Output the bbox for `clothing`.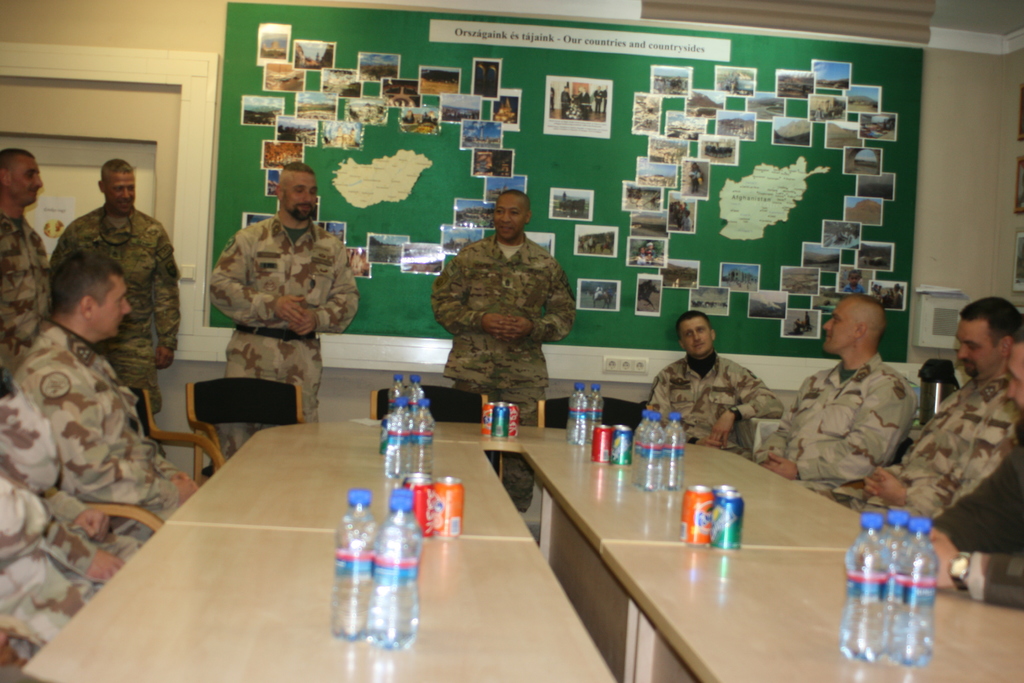
x1=434, y1=222, x2=590, y2=425.
